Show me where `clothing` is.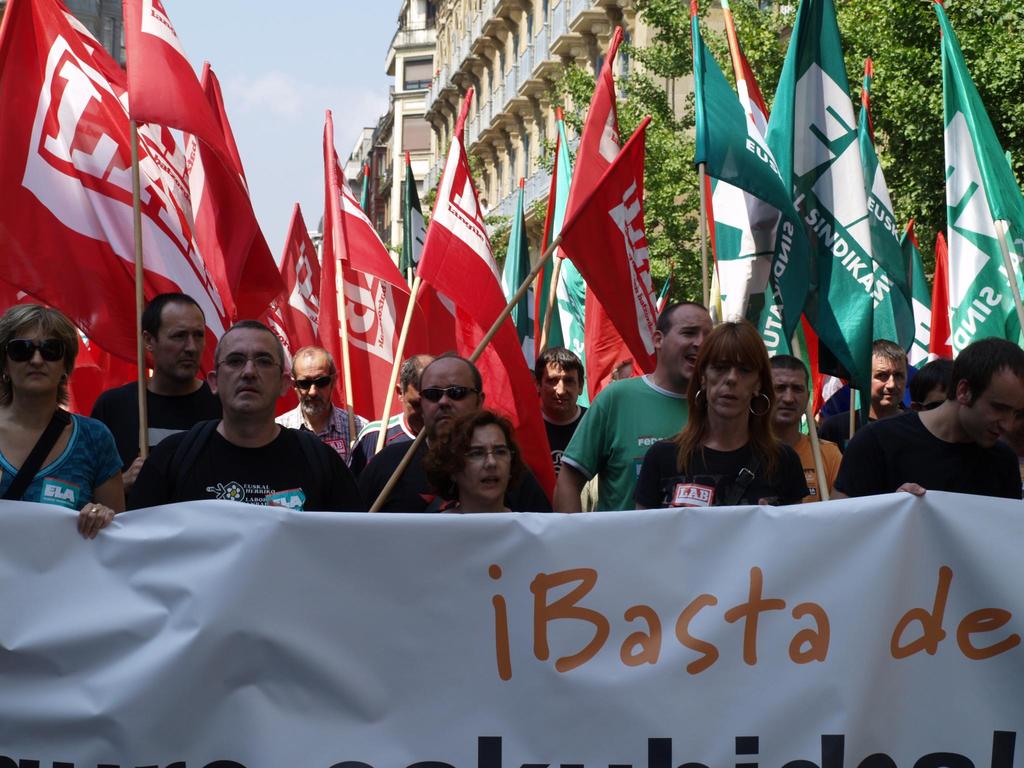
`clothing` is at left=346, top=439, right=552, bottom=515.
